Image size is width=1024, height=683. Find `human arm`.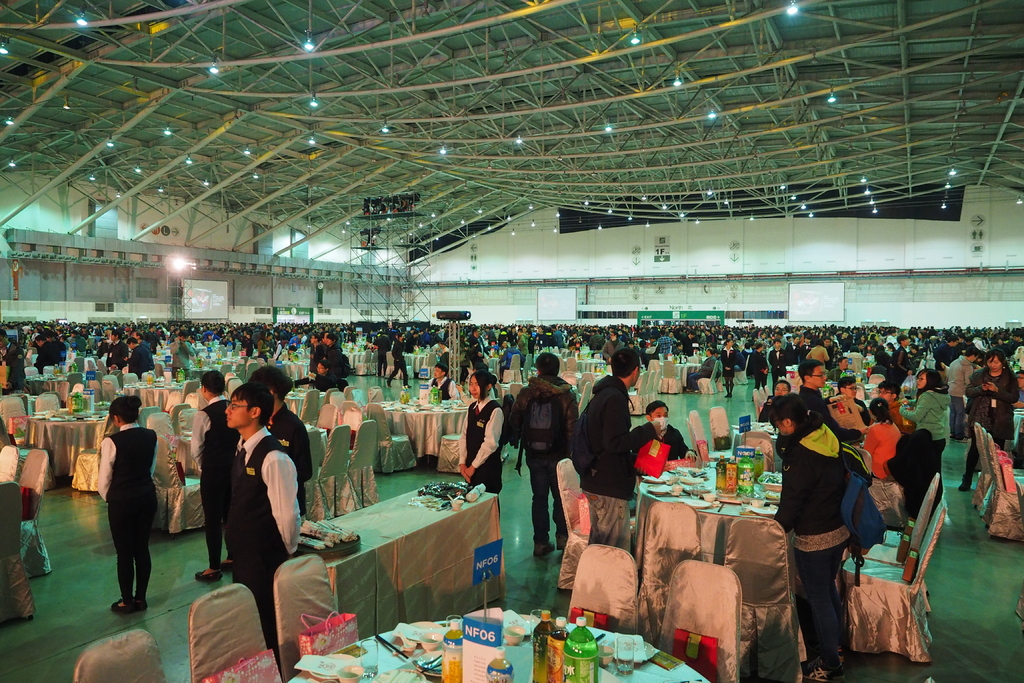
crop(511, 377, 534, 463).
